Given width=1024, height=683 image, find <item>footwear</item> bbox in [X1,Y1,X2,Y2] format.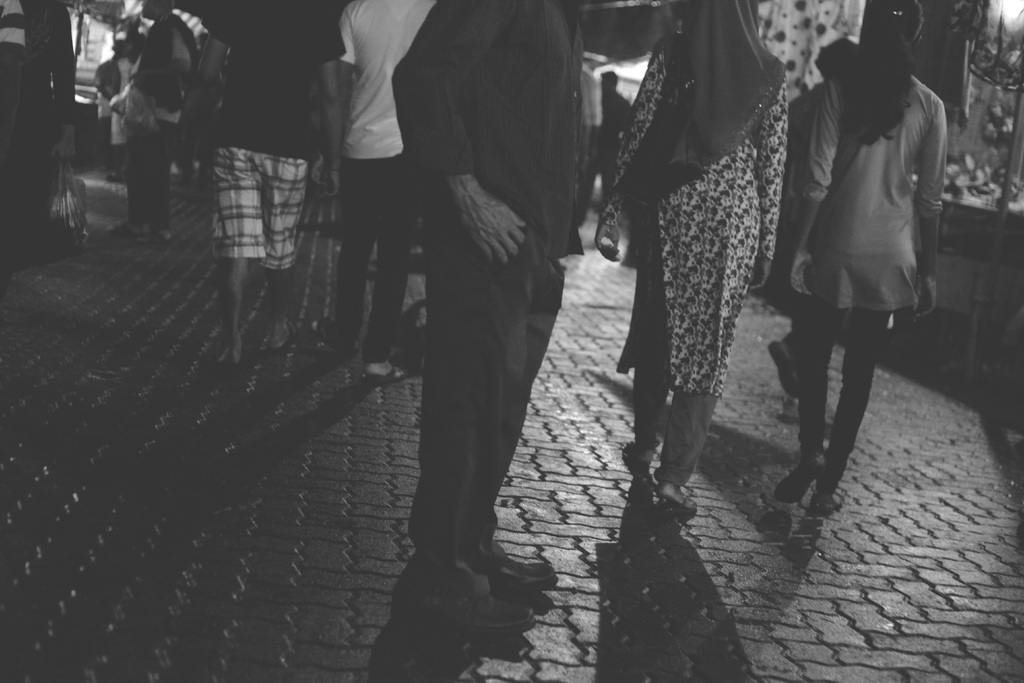
[822,410,835,434].
